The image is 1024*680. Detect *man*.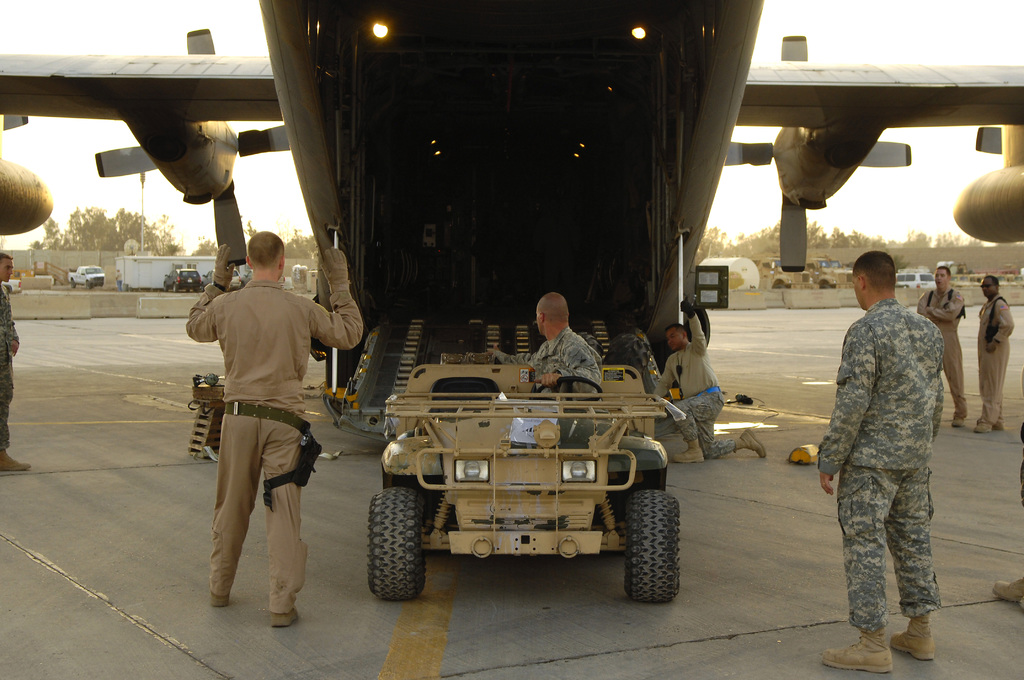
Detection: [184, 224, 364, 624].
